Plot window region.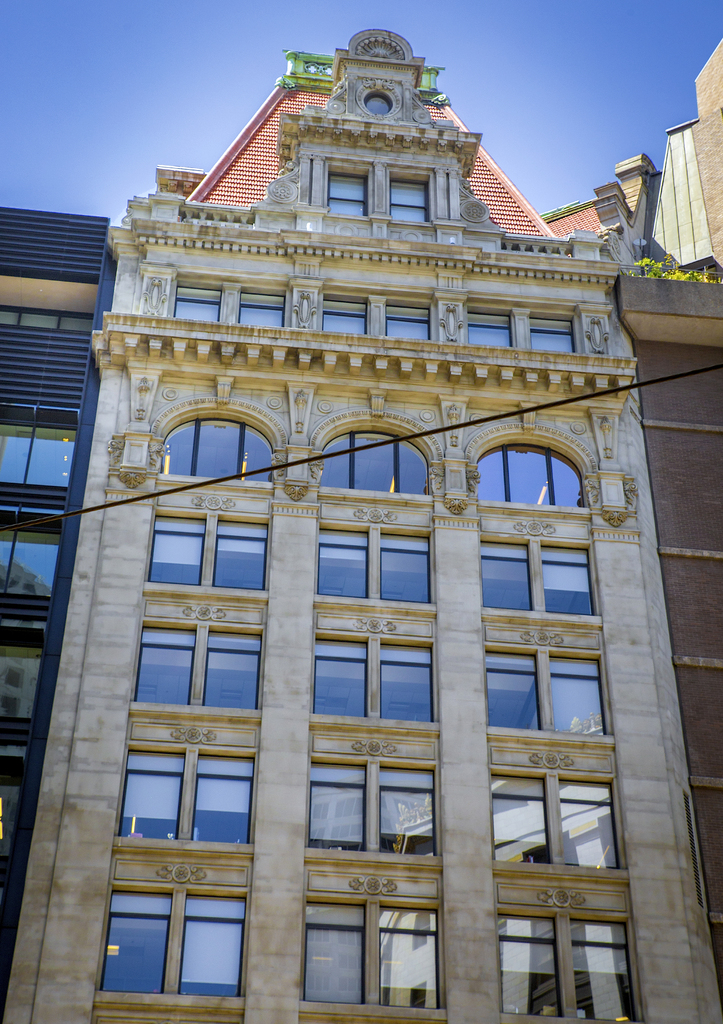
Plotted at (483, 540, 532, 607).
